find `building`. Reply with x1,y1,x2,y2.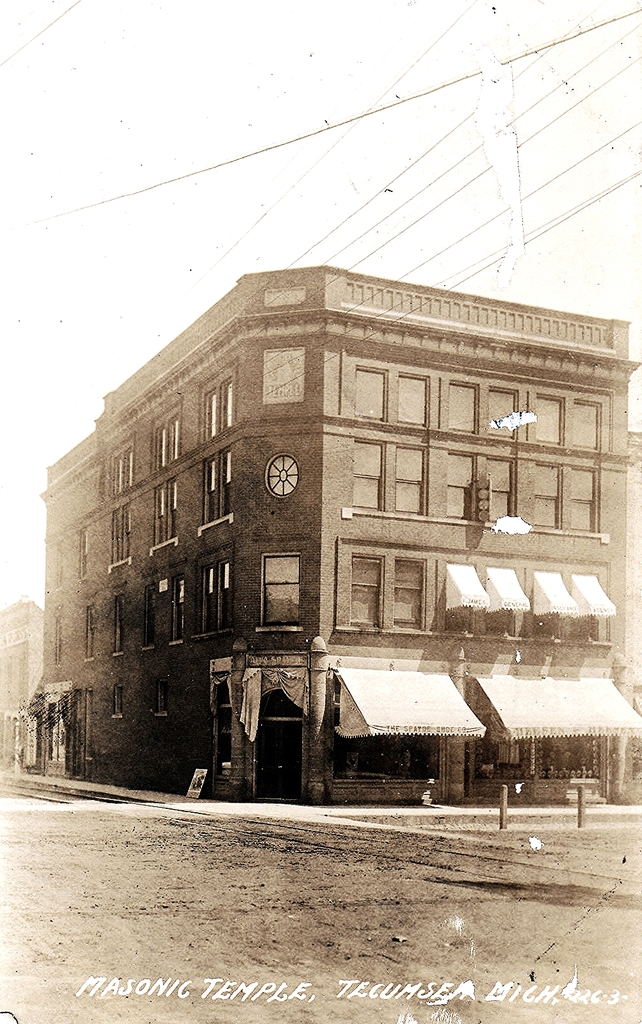
46,263,641,805.
